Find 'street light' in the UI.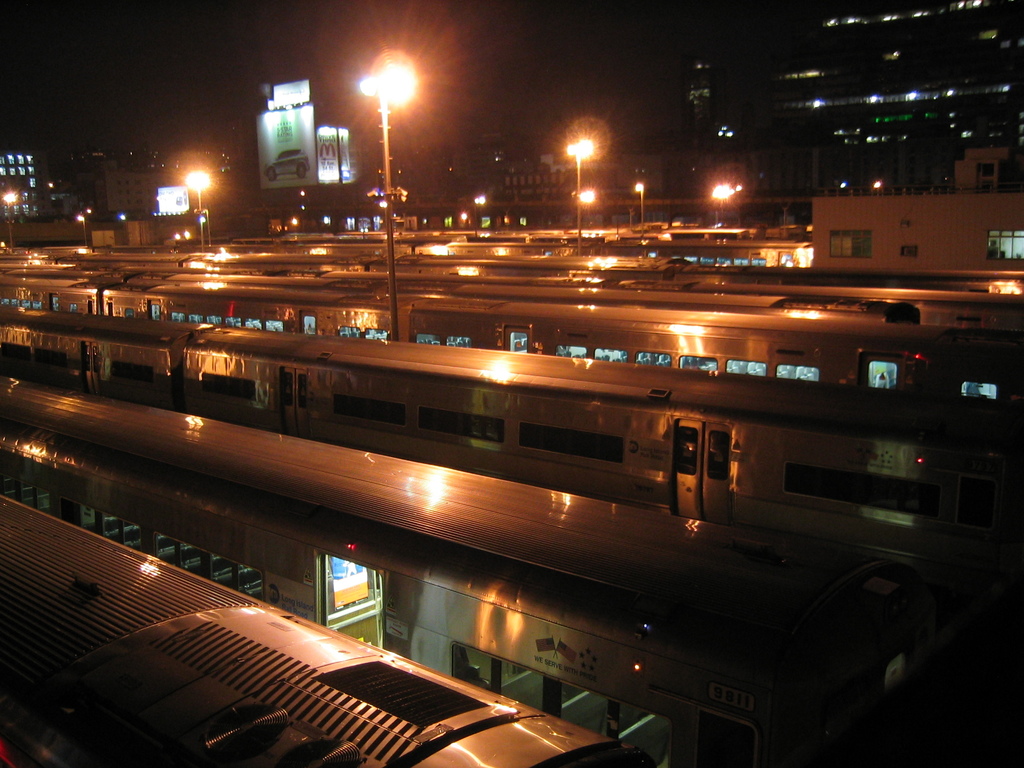
UI element at bbox=[559, 137, 594, 245].
